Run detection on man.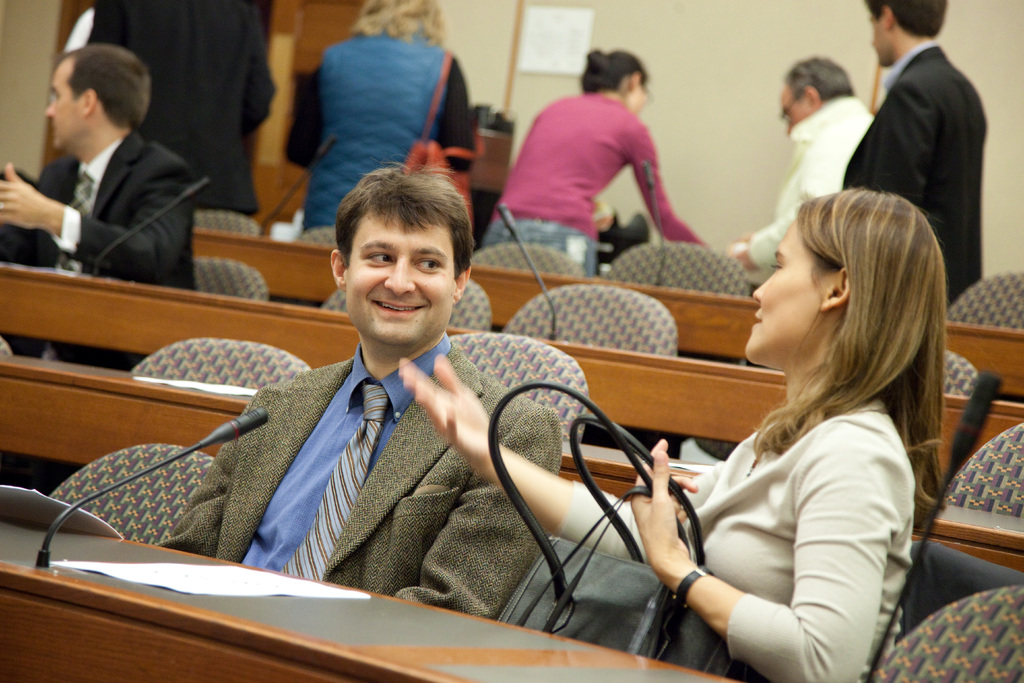
Result: box(154, 157, 564, 623).
